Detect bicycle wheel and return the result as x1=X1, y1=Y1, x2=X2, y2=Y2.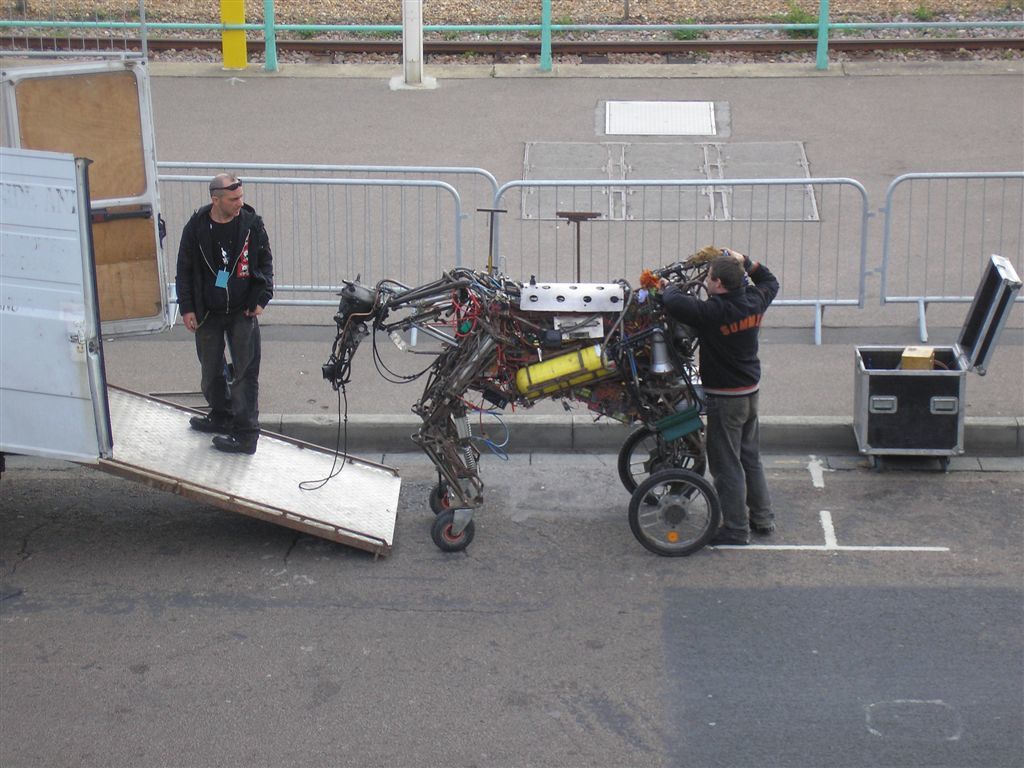
x1=638, y1=467, x2=729, y2=556.
